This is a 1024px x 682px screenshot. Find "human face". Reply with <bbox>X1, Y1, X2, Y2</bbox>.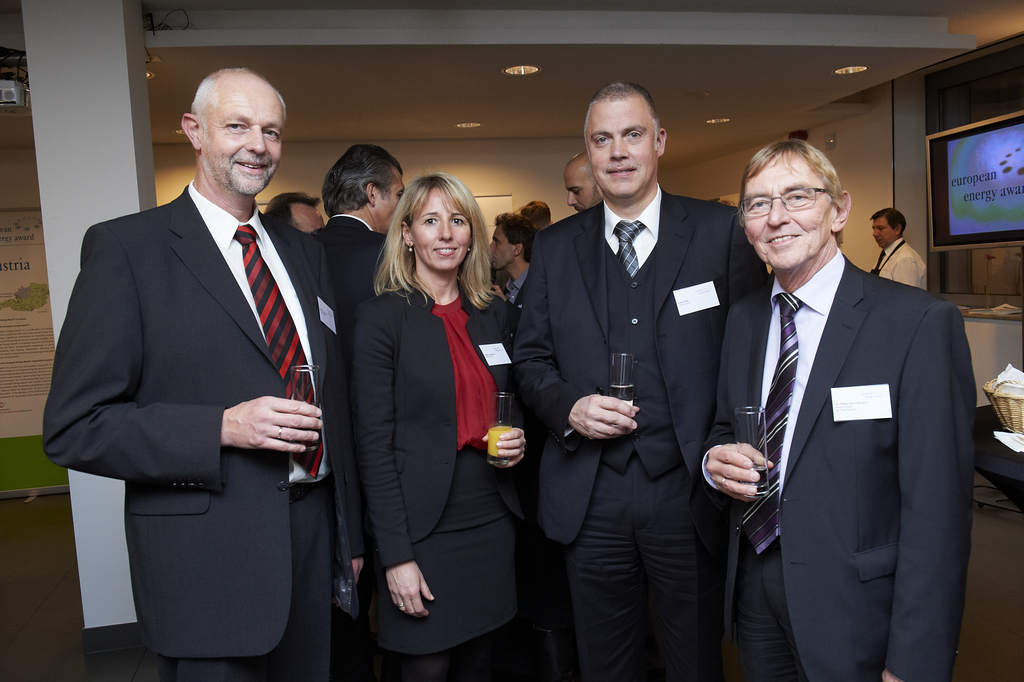
<bbox>411, 188, 471, 269</bbox>.
